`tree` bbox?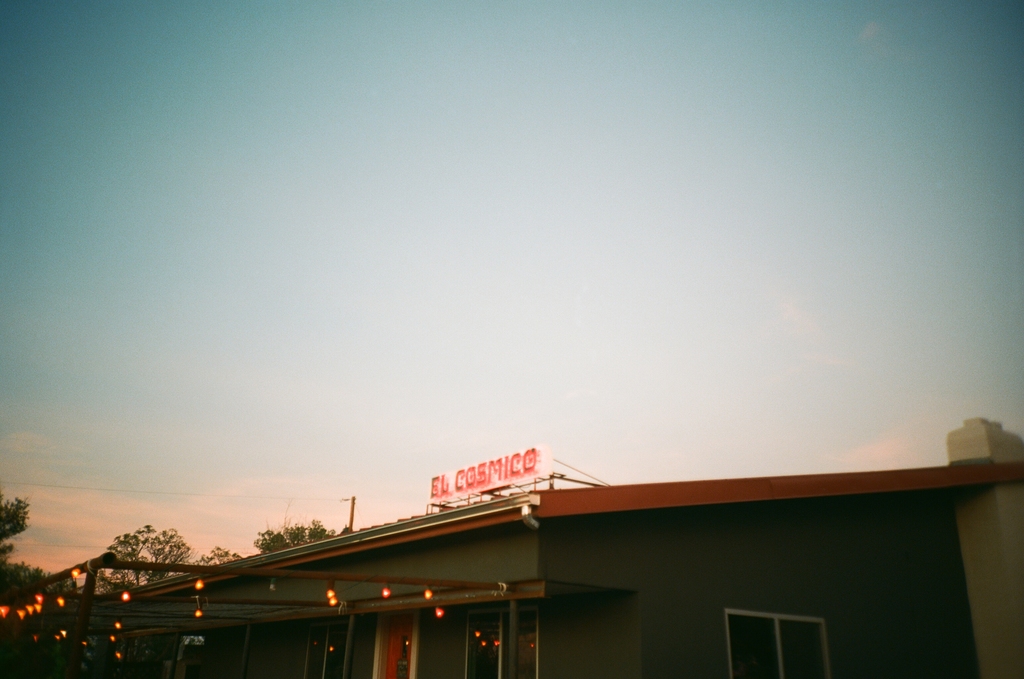
102 524 201 600
